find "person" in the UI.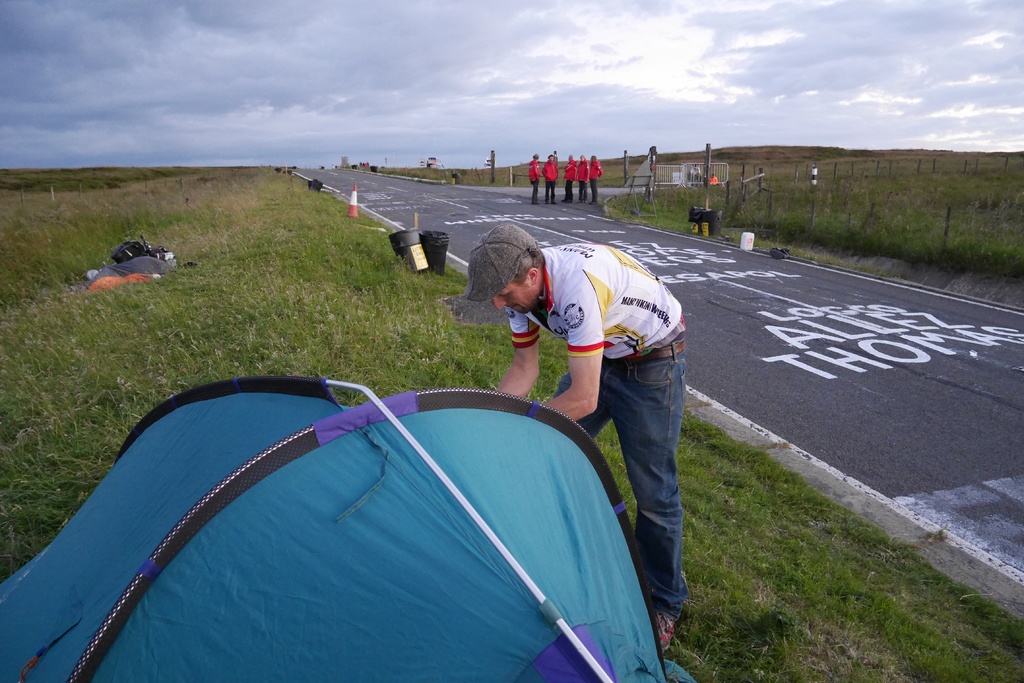
UI element at region(559, 147, 575, 202).
